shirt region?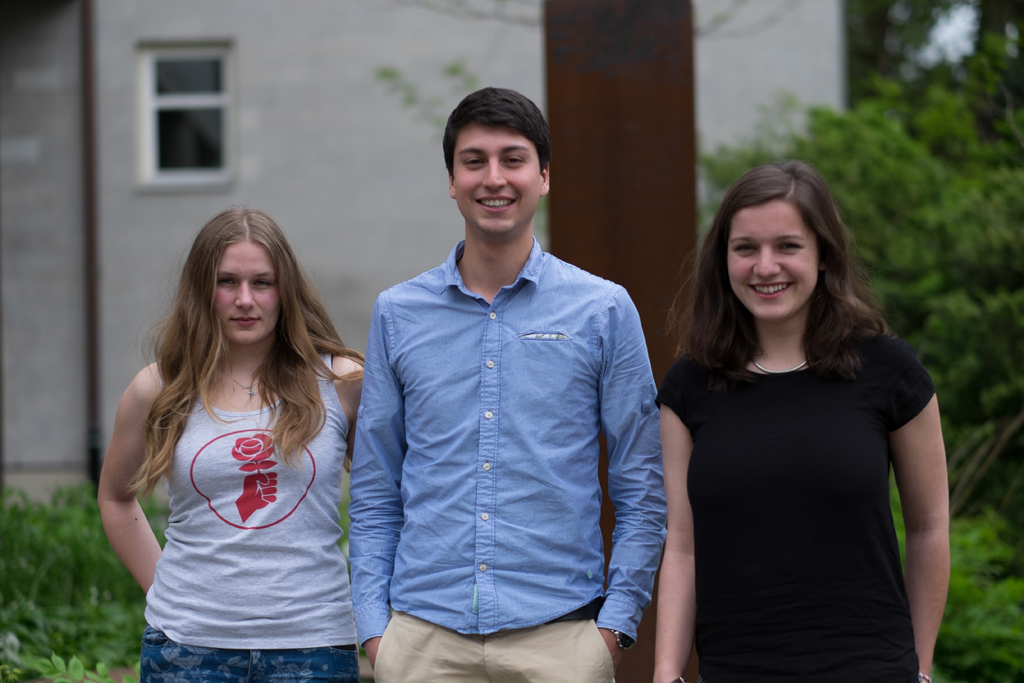
l=346, t=234, r=673, b=650
